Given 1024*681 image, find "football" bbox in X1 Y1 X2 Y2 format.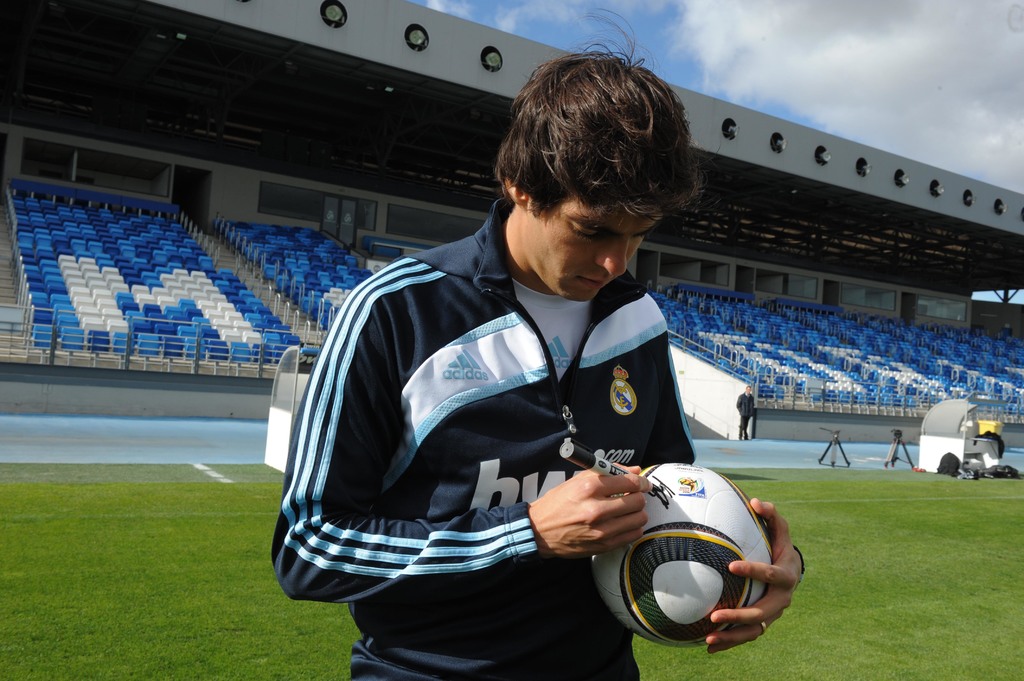
594 463 774 649.
